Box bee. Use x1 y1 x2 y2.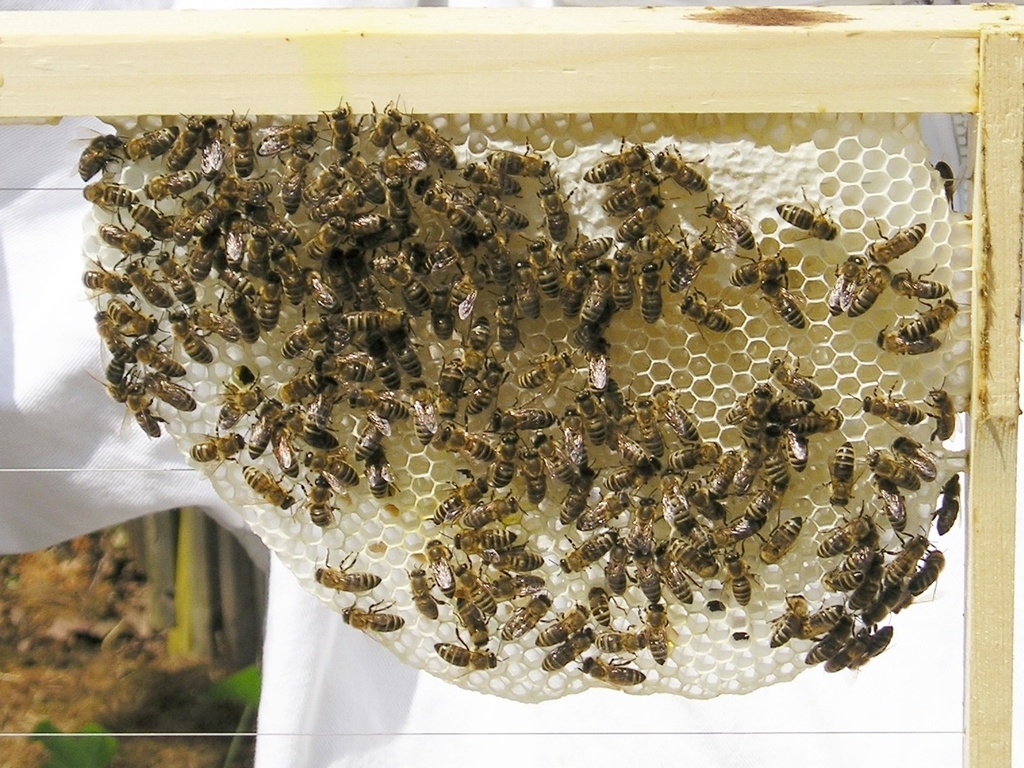
82 257 139 297.
